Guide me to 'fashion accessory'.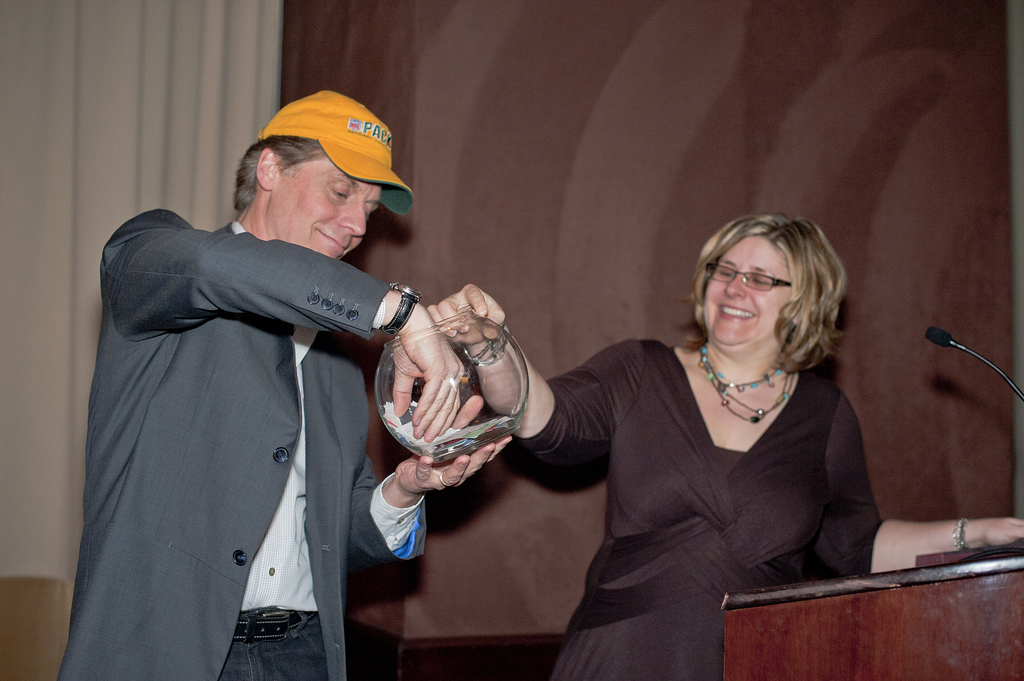
Guidance: BBox(385, 283, 422, 339).
